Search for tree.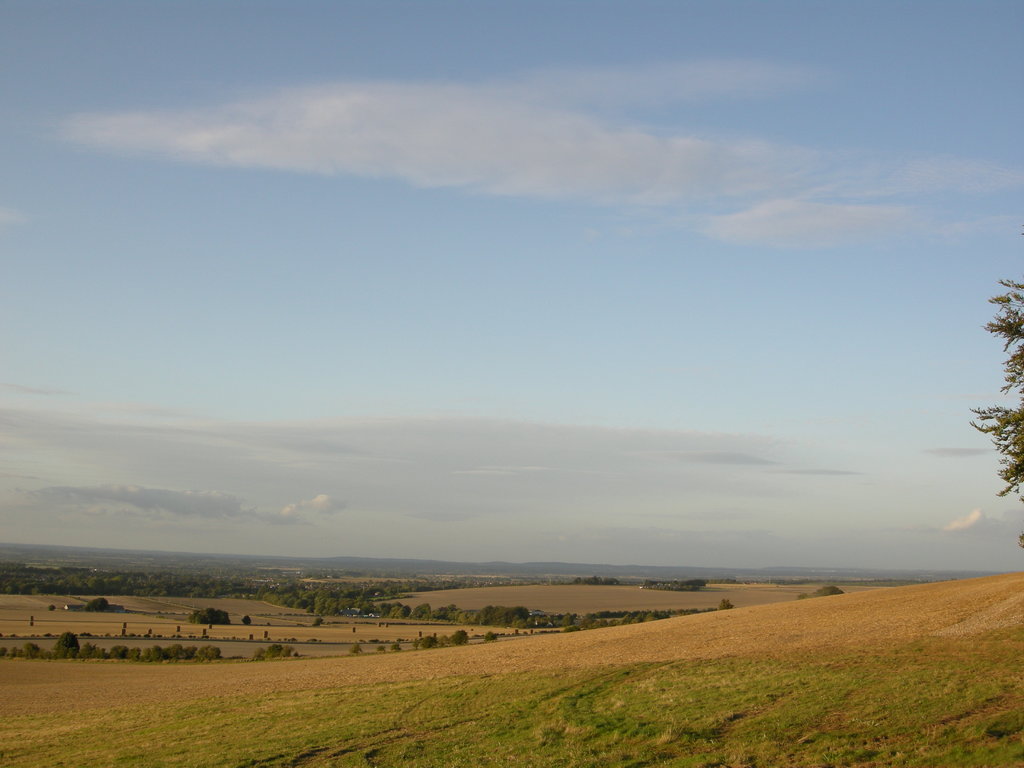
Found at 799/594/810/598.
